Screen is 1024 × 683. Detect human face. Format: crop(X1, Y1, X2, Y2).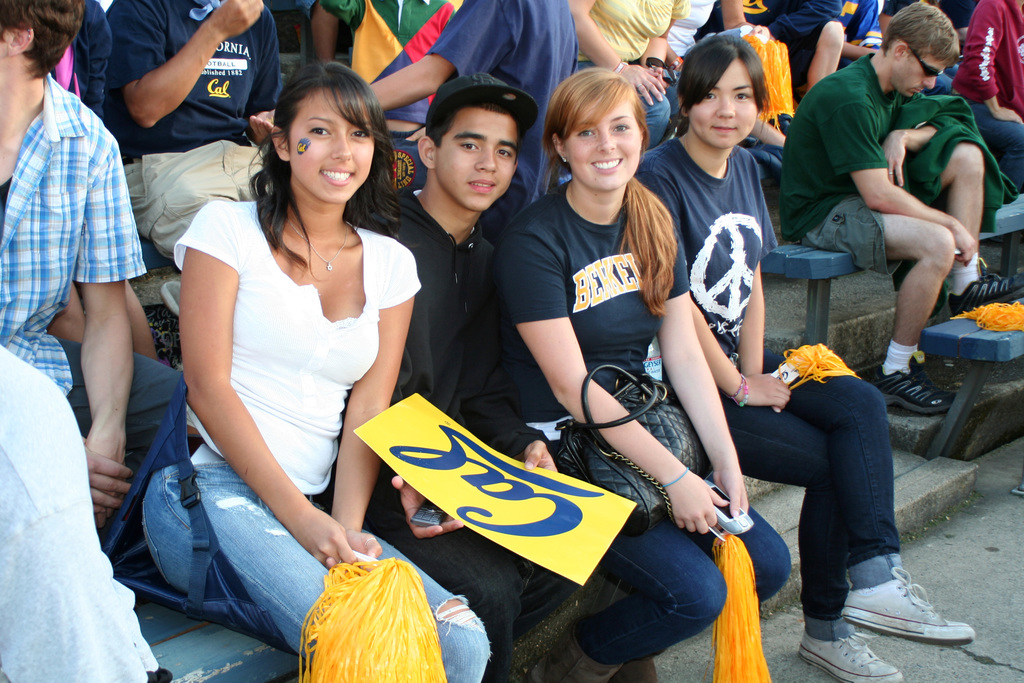
crop(428, 104, 519, 211).
